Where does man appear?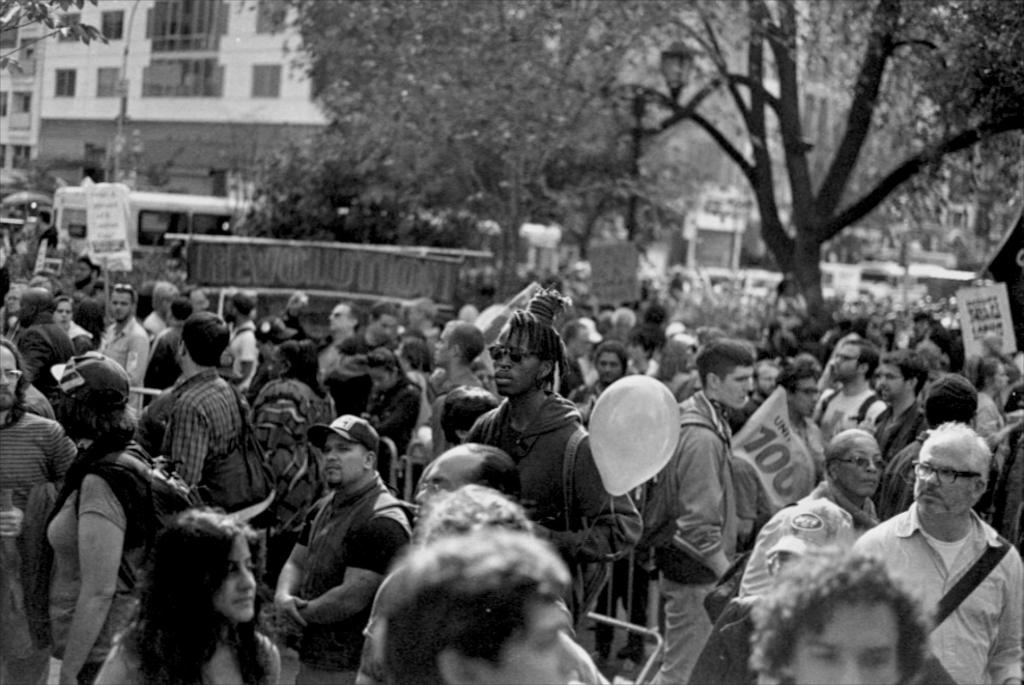
Appears at 407, 300, 441, 356.
